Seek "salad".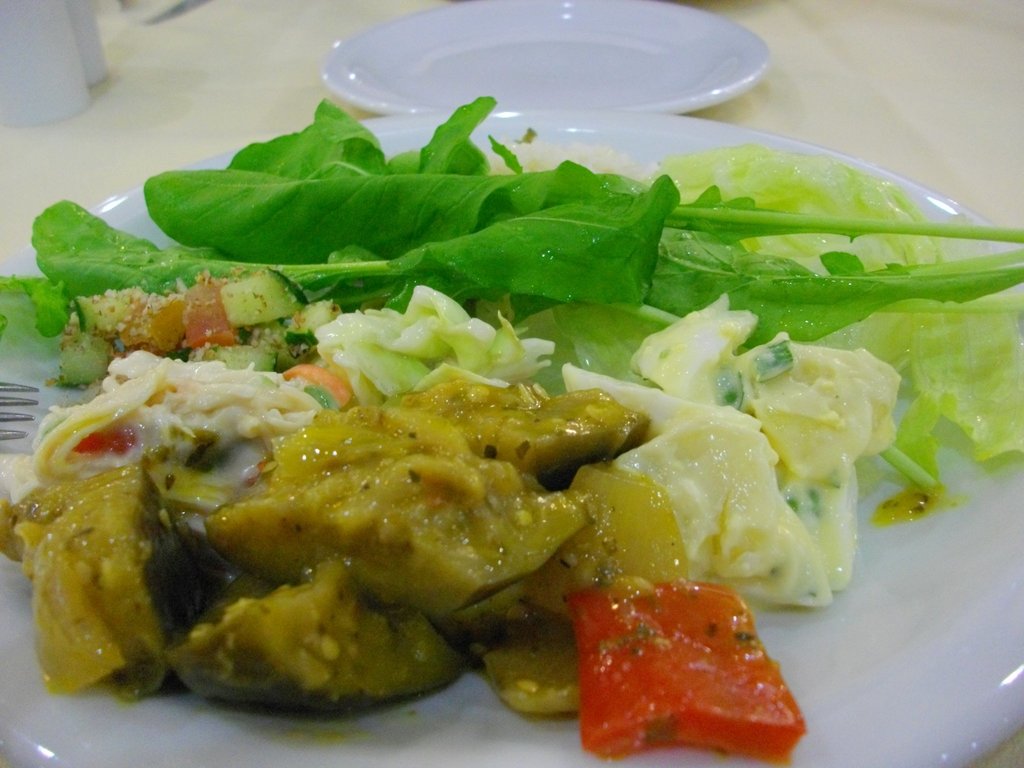
{"x1": 0, "y1": 94, "x2": 1023, "y2": 763}.
